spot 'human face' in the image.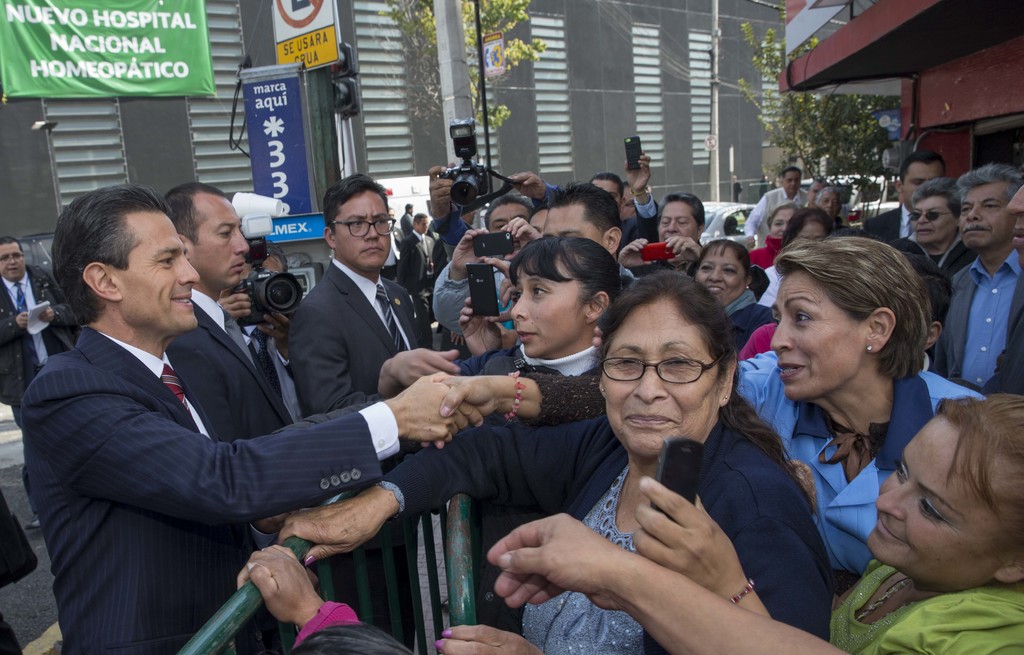
'human face' found at select_region(120, 217, 198, 339).
